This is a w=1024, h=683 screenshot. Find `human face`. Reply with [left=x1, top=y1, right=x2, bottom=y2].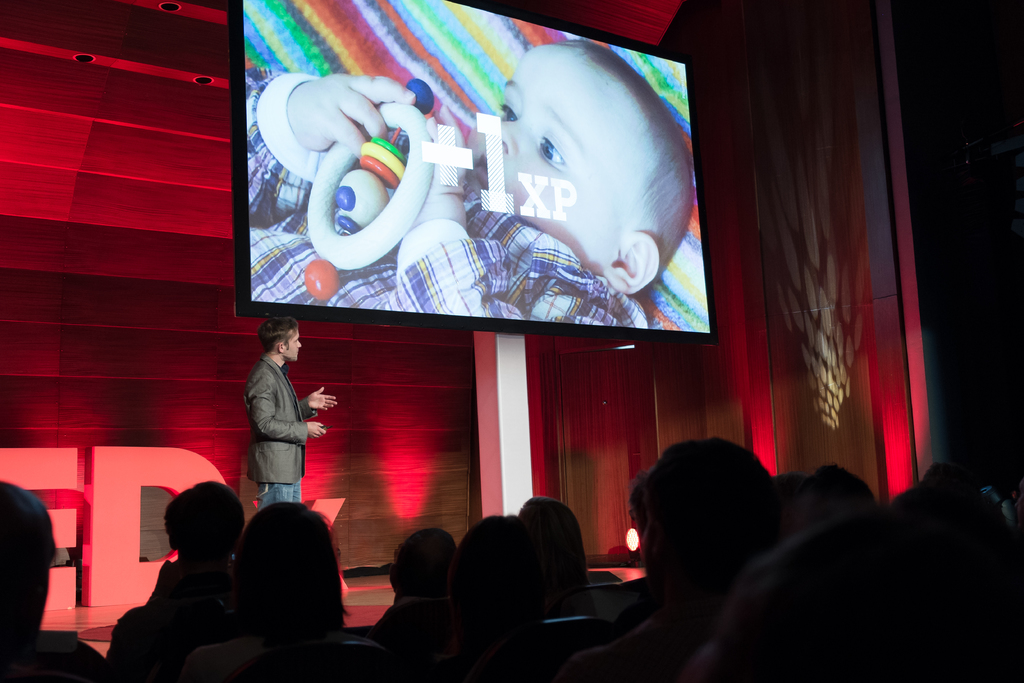
[left=287, top=327, right=304, bottom=363].
